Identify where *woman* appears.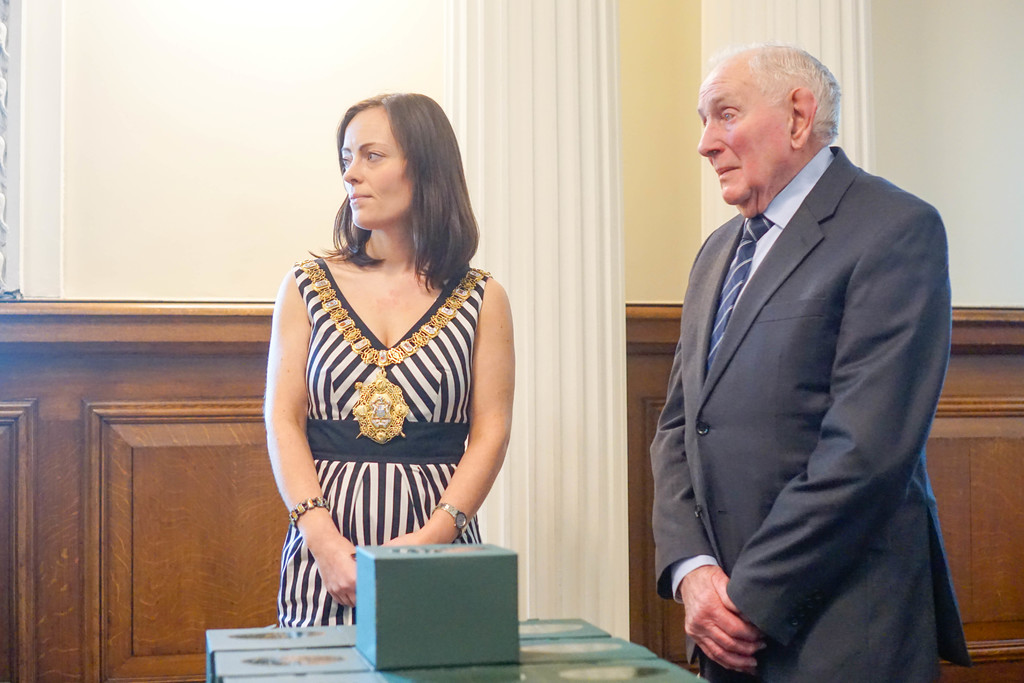
Appears at Rect(262, 90, 515, 625).
